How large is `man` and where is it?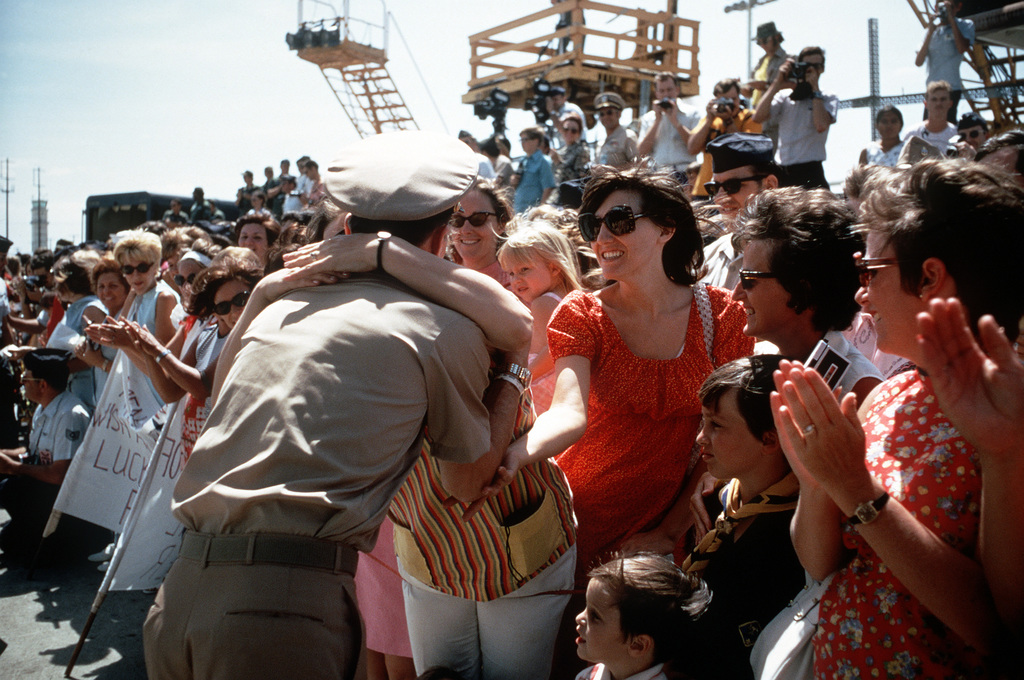
Bounding box: crop(235, 169, 267, 209).
